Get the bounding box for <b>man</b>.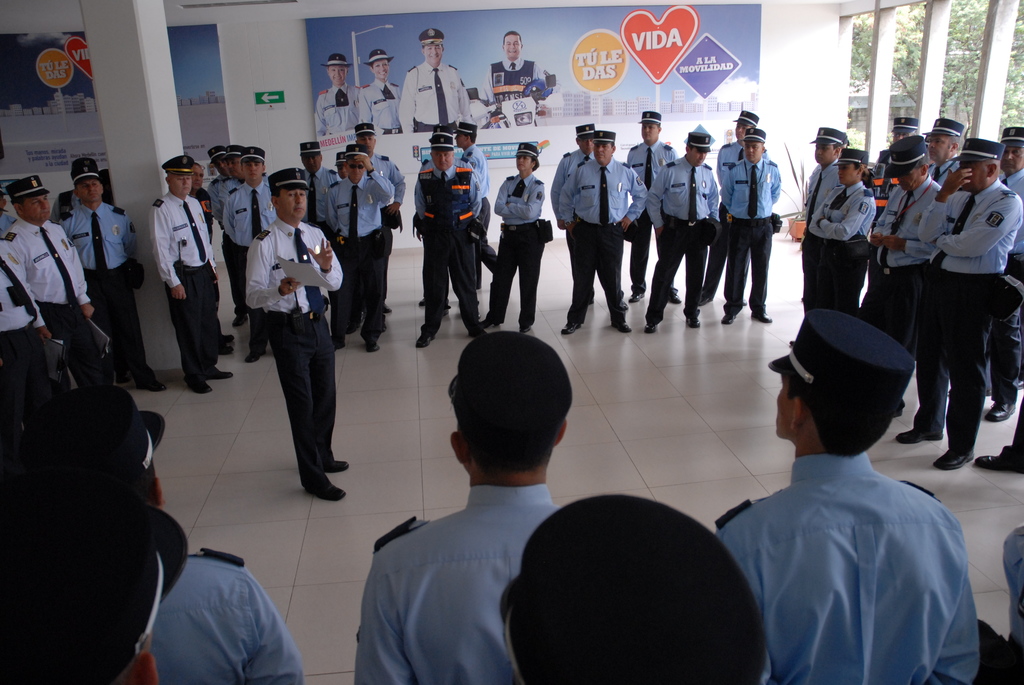
{"x1": 719, "y1": 119, "x2": 785, "y2": 326}.
